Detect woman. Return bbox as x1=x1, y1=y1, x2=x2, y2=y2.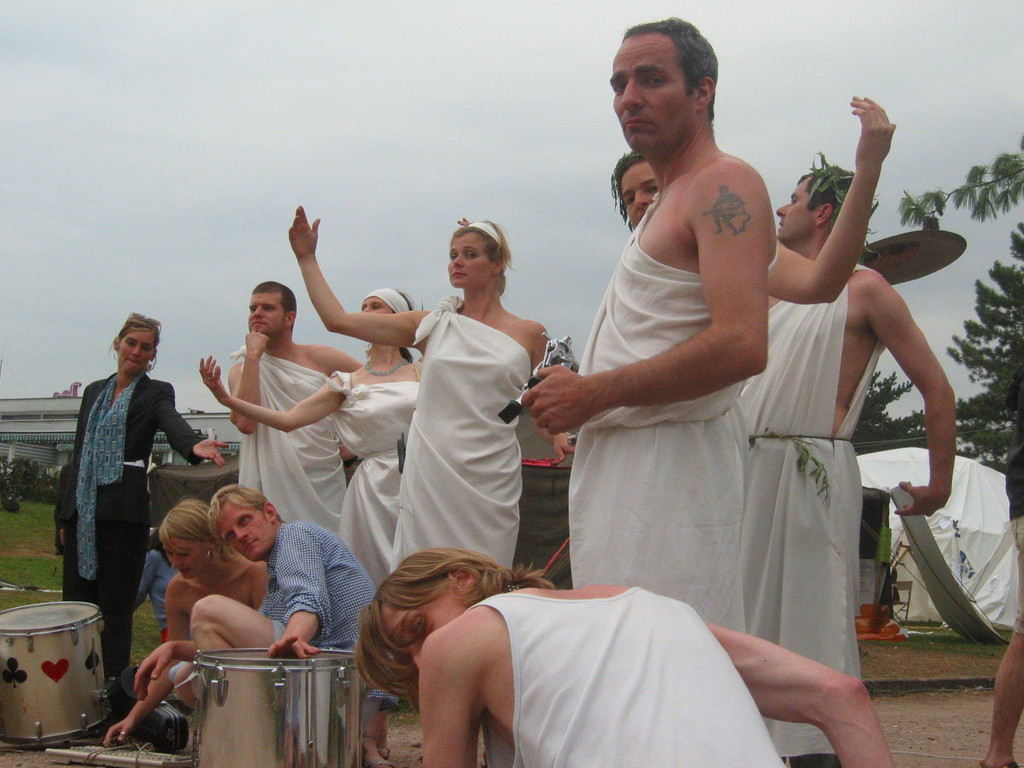
x1=47, y1=308, x2=222, y2=691.
